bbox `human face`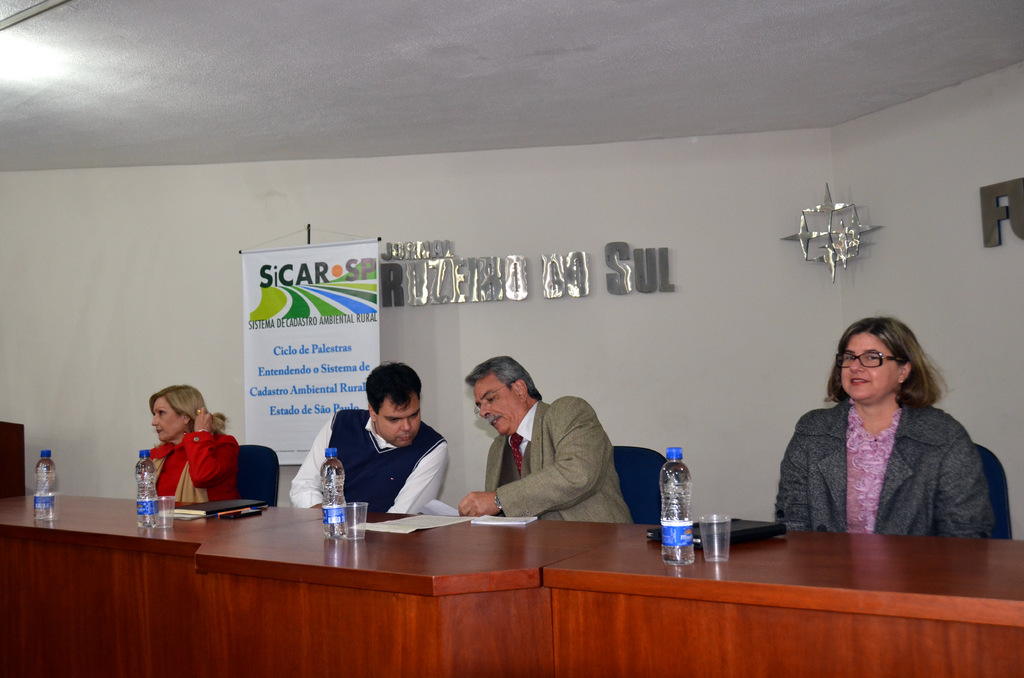
836 327 896 392
